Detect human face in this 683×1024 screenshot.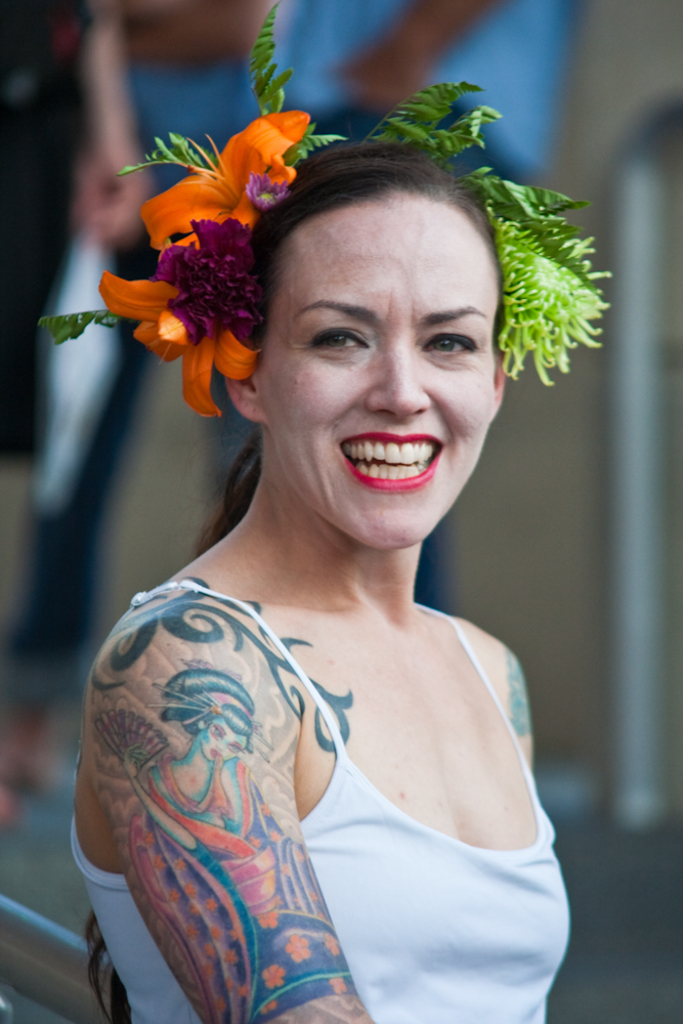
Detection: locate(270, 191, 502, 550).
